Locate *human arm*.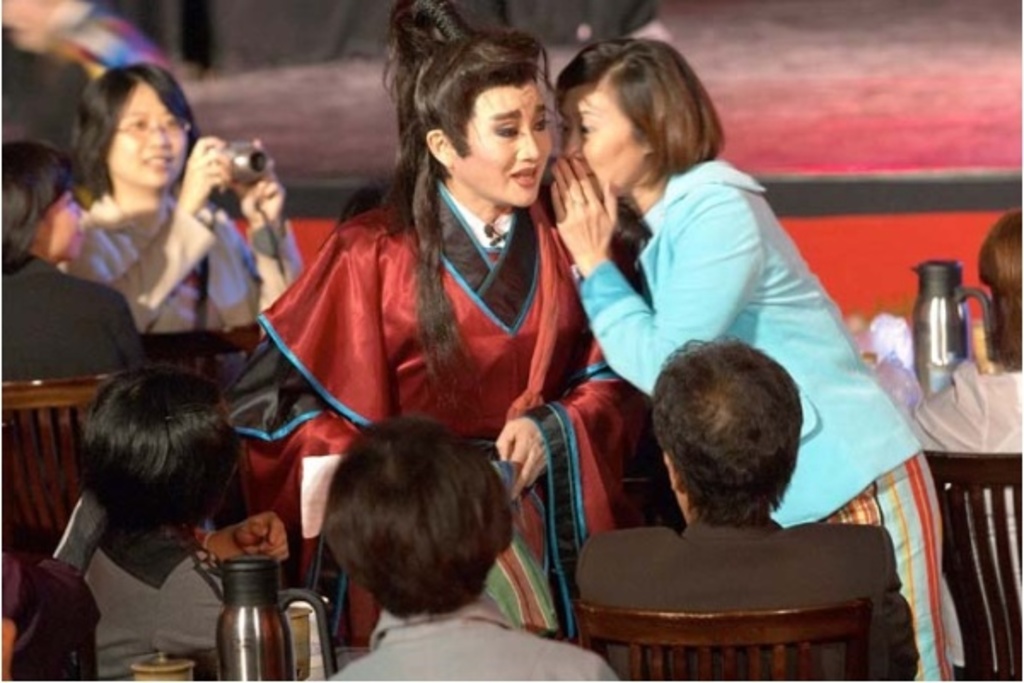
Bounding box: (left=92, top=142, right=232, bottom=328).
